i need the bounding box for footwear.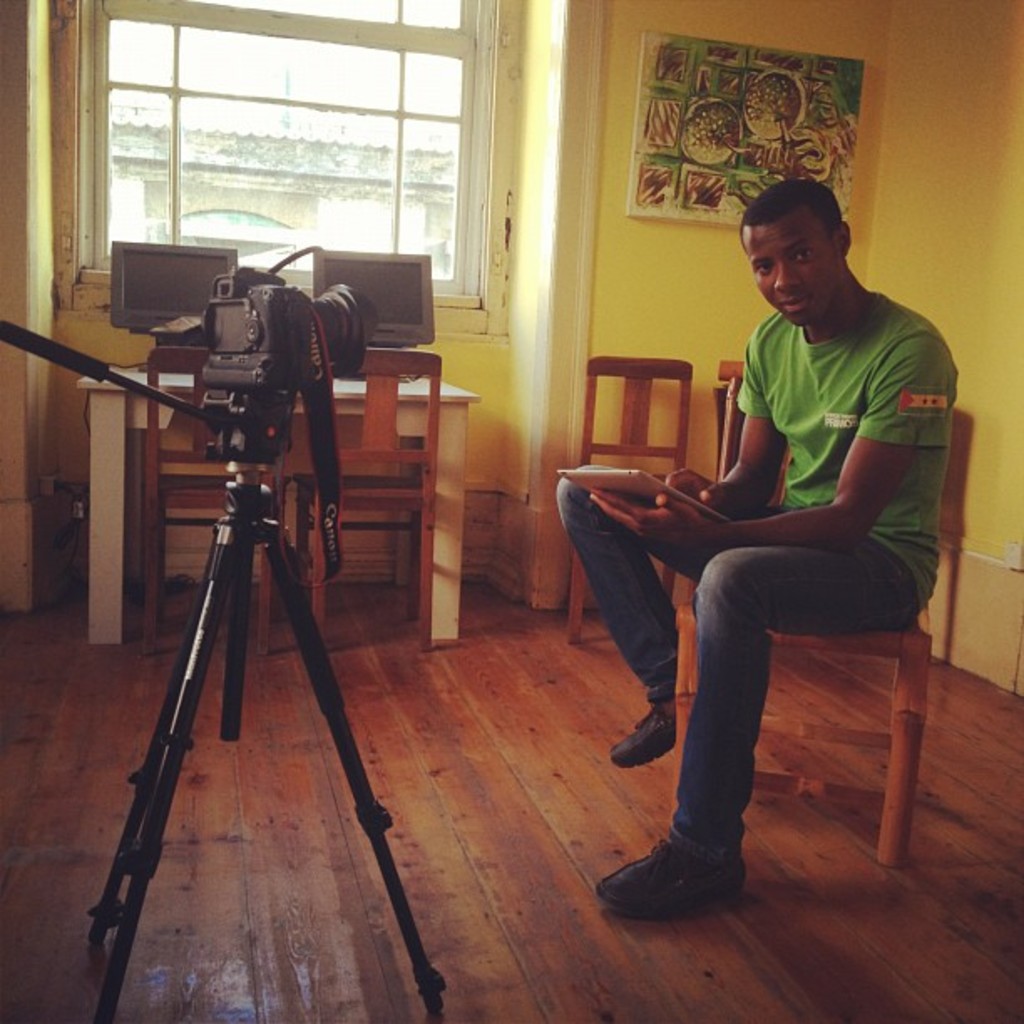
Here it is: bbox=[602, 708, 679, 768].
